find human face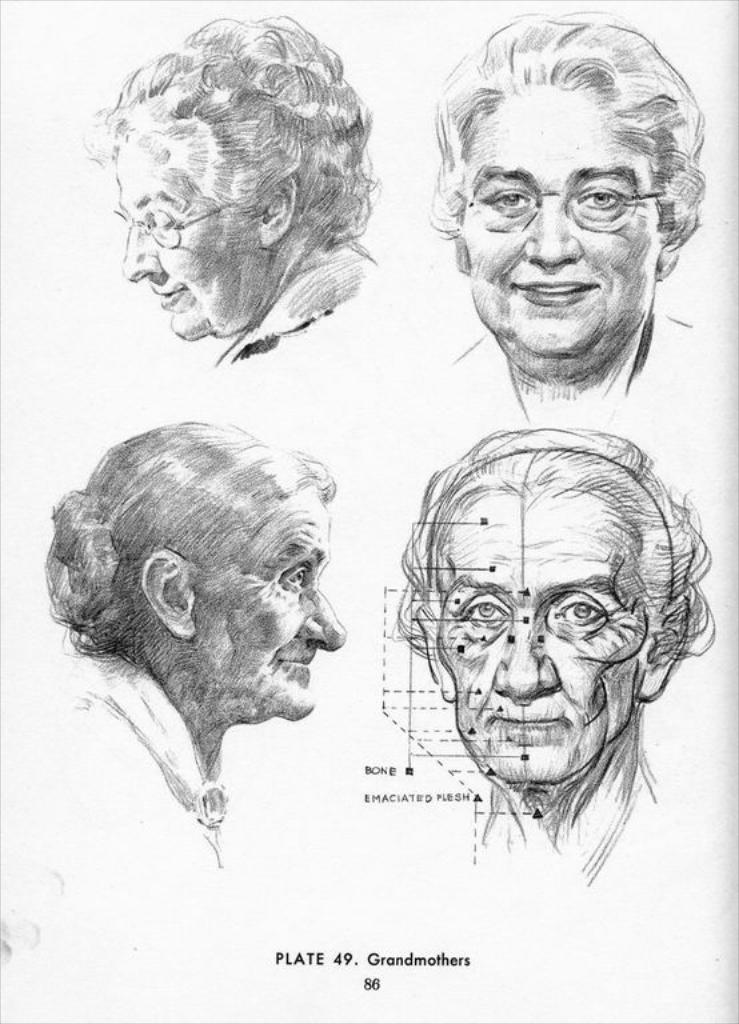
box=[456, 53, 651, 365]
